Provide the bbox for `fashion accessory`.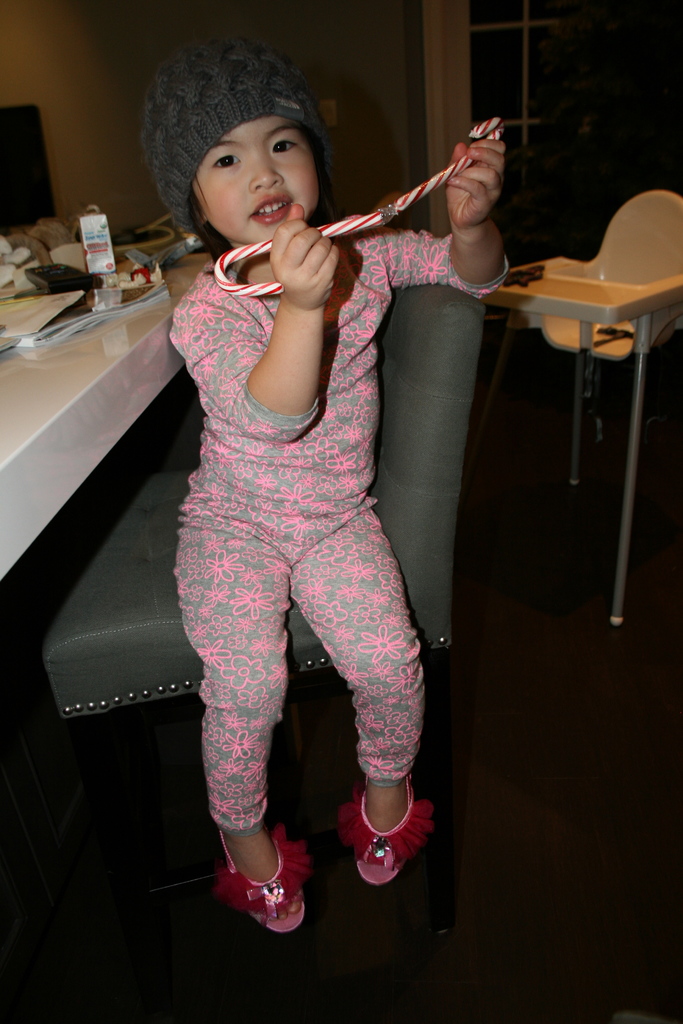
338:772:432:886.
